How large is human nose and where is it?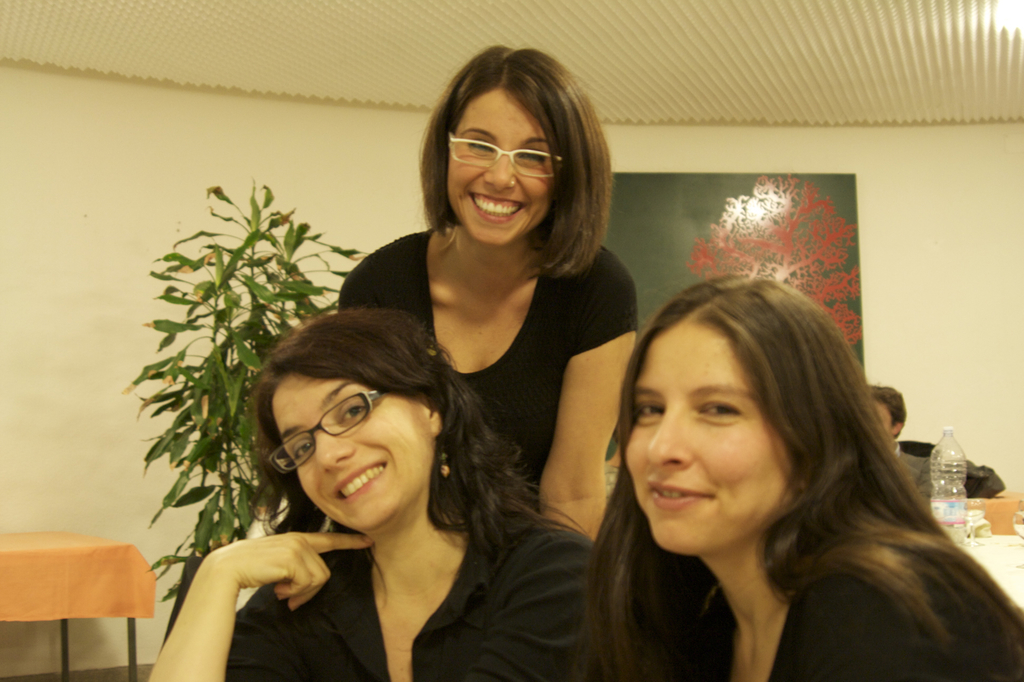
Bounding box: x1=317, y1=425, x2=355, y2=472.
